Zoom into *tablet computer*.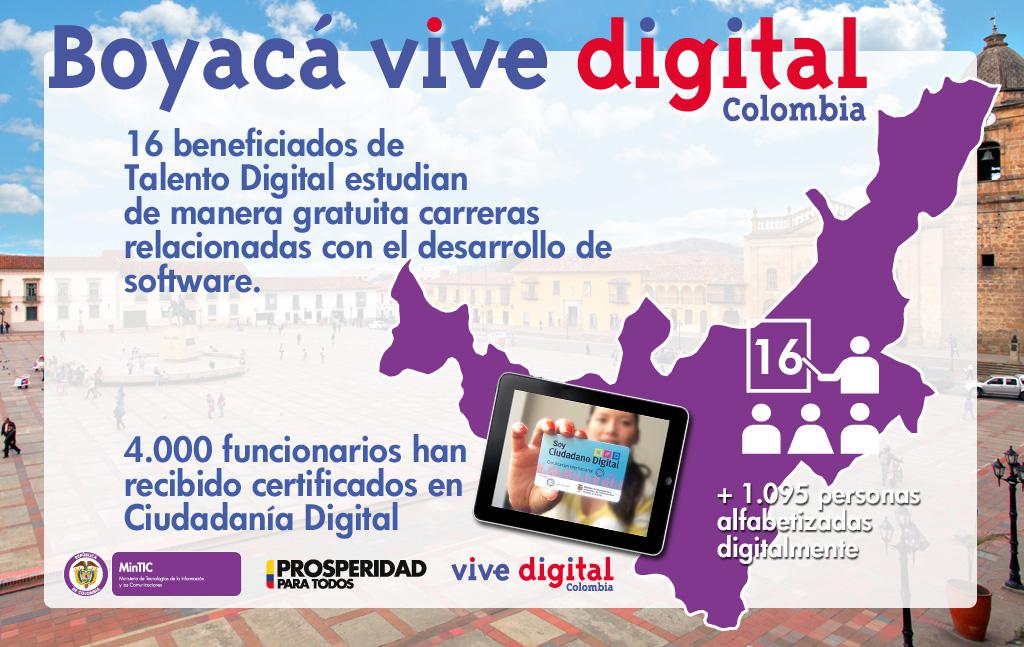
Zoom target: detection(472, 374, 690, 560).
